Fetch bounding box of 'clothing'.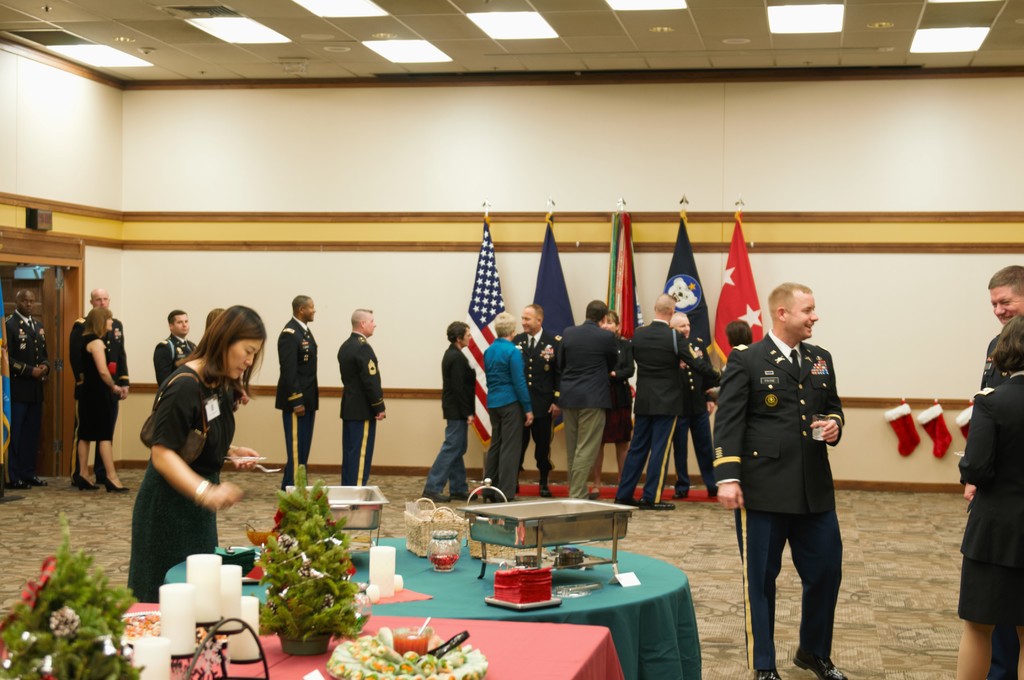
Bbox: {"left": 68, "top": 311, "right": 129, "bottom": 480}.
